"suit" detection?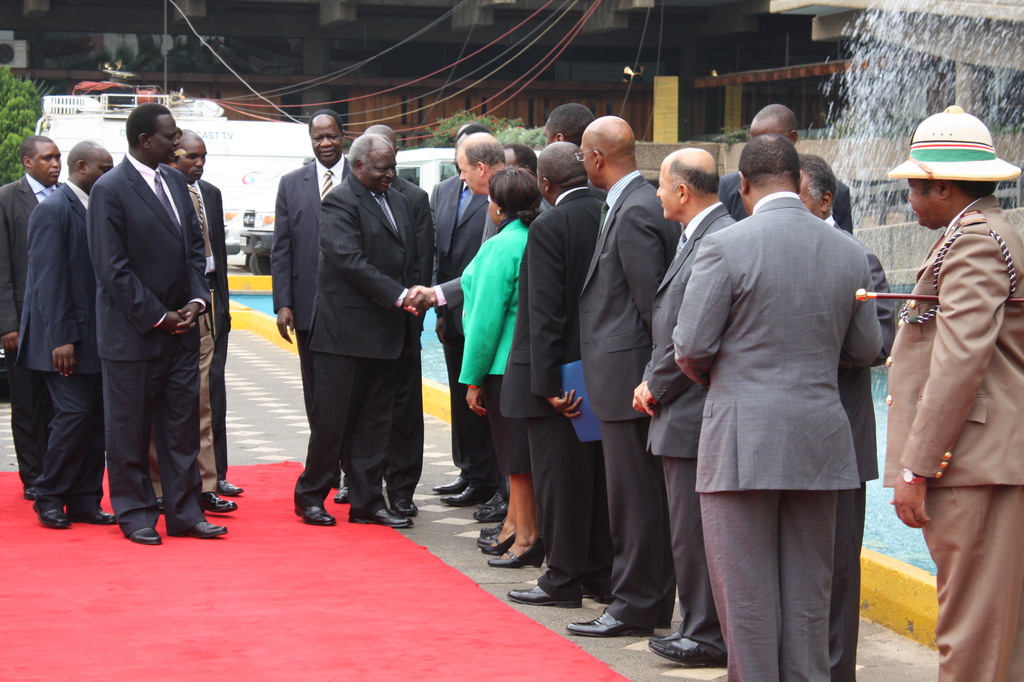
bbox=[822, 216, 900, 681]
